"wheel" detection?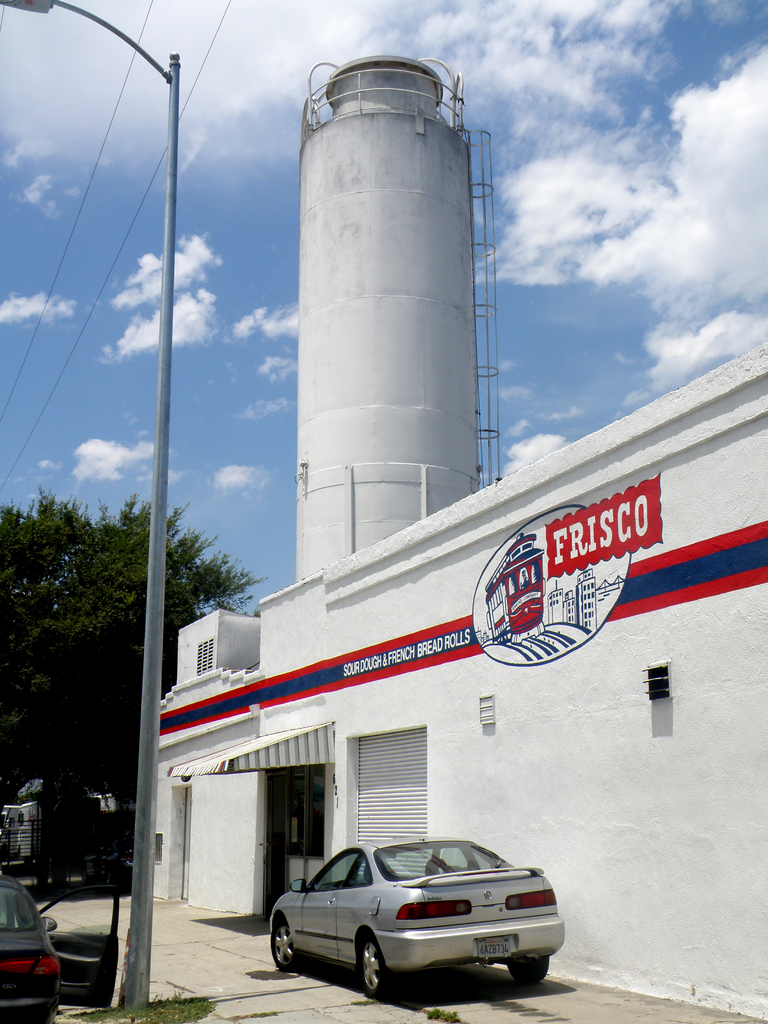
{"x1": 266, "y1": 921, "x2": 303, "y2": 973}
